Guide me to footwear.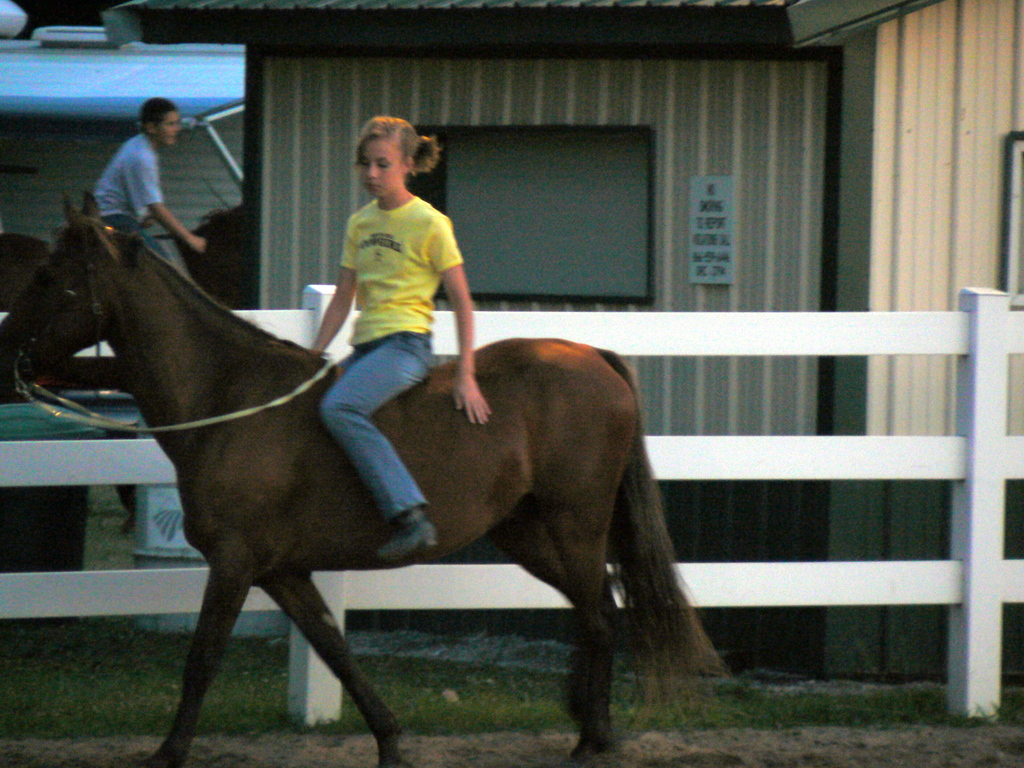
Guidance: bbox(372, 520, 438, 567).
